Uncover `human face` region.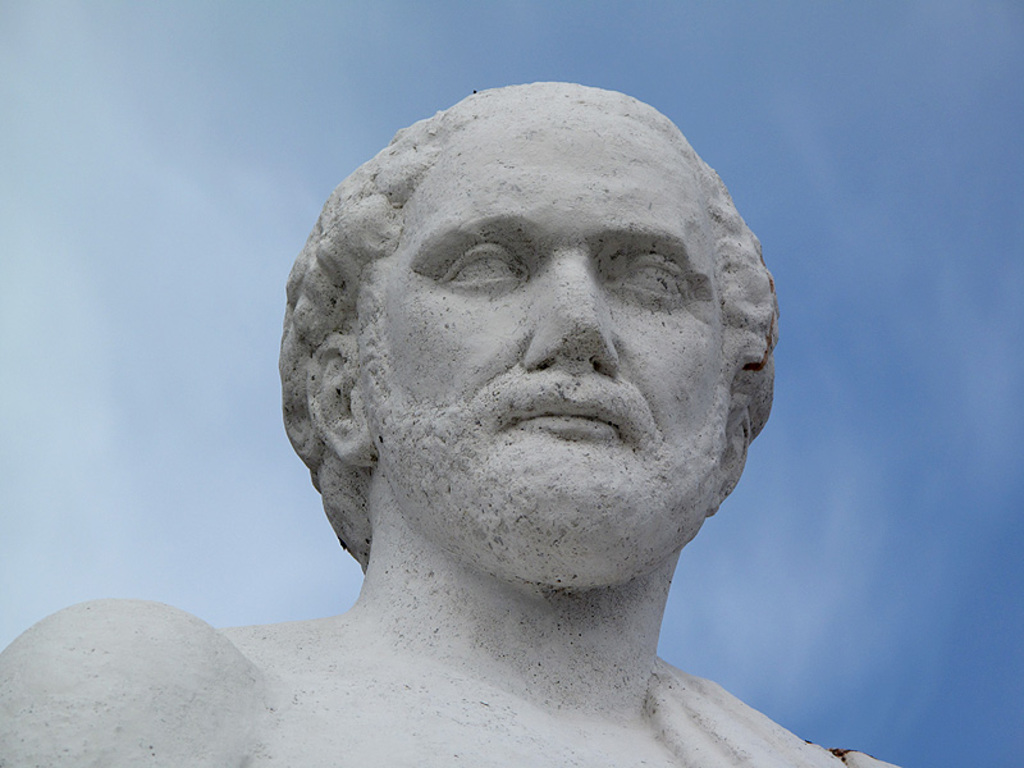
Uncovered: 369:105:722:577.
